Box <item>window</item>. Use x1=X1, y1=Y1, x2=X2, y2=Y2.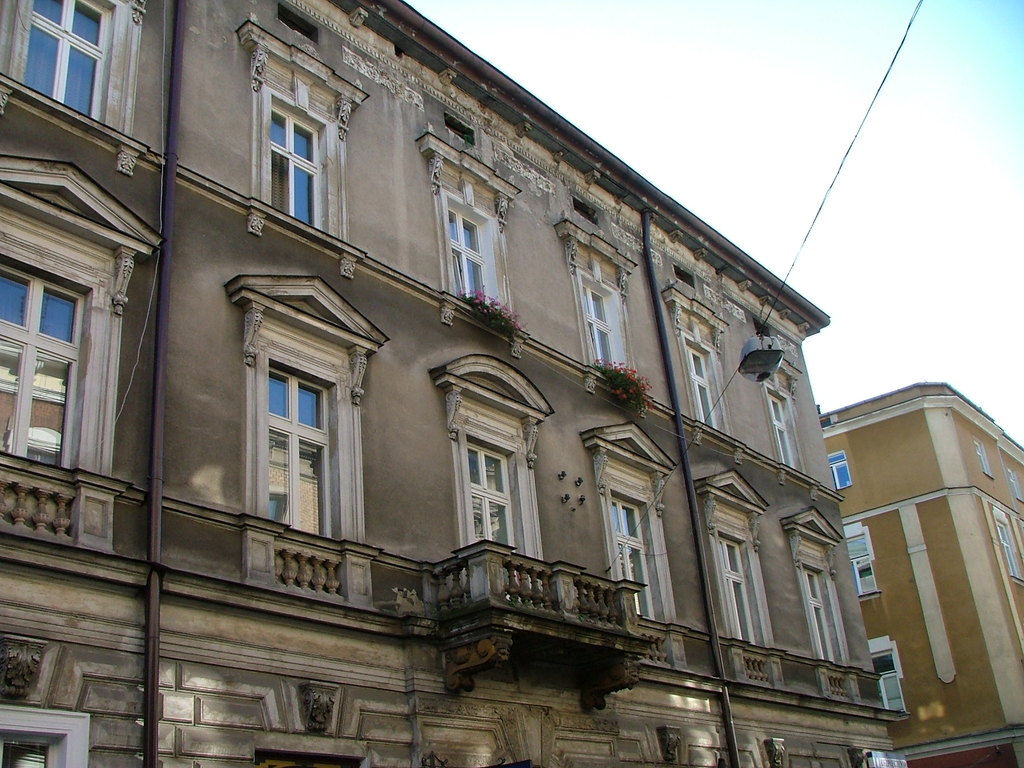
x1=578, y1=268, x2=634, y2=387.
